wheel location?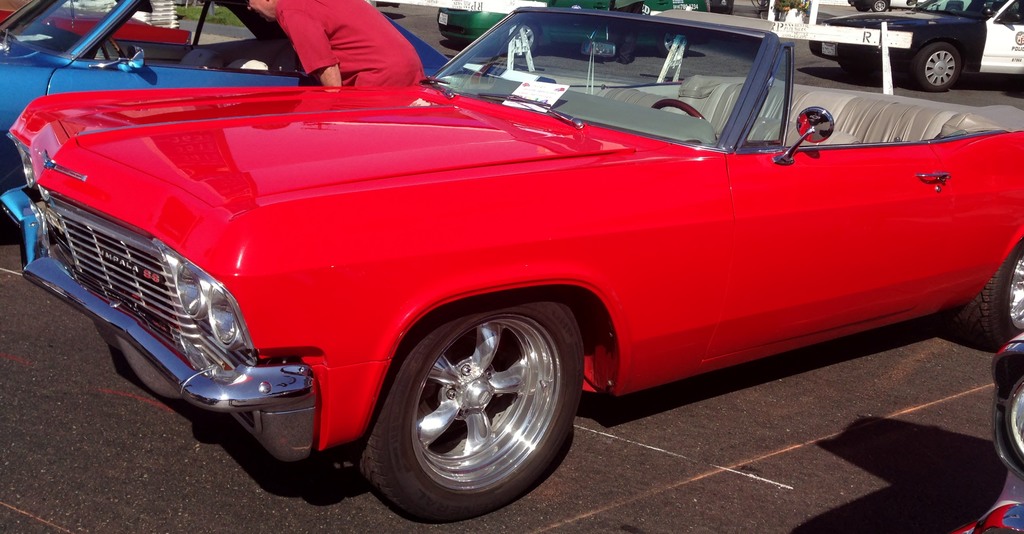
{"x1": 652, "y1": 31, "x2": 691, "y2": 57}
